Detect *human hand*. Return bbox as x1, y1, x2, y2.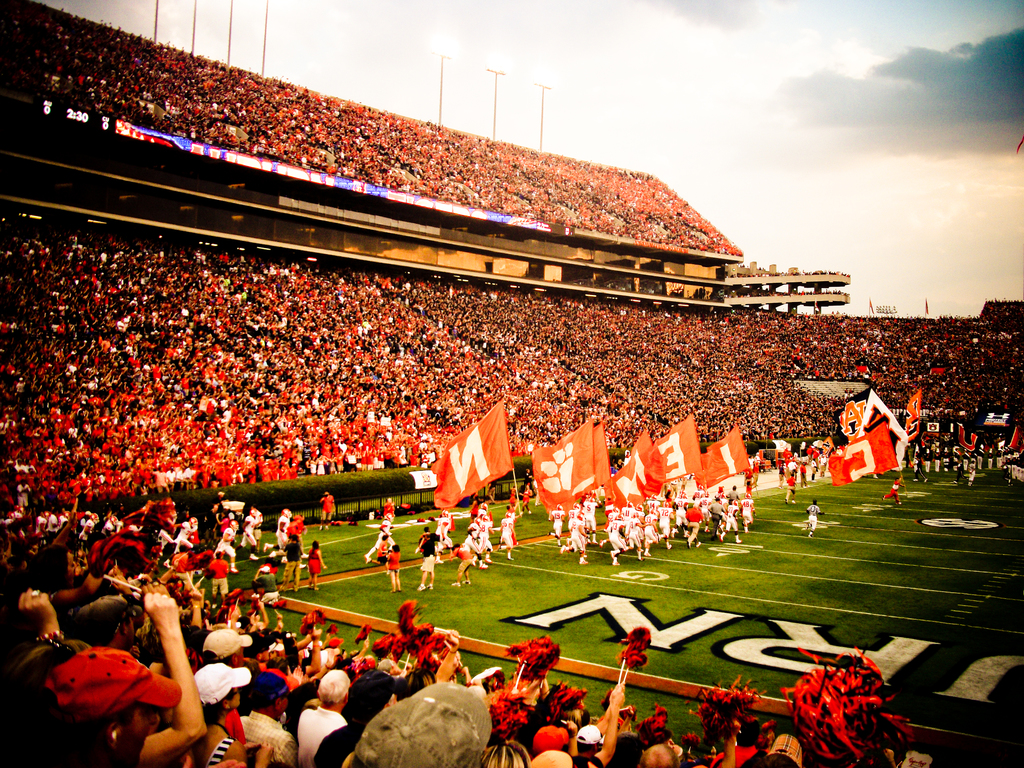
257, 599, 267, 608.
